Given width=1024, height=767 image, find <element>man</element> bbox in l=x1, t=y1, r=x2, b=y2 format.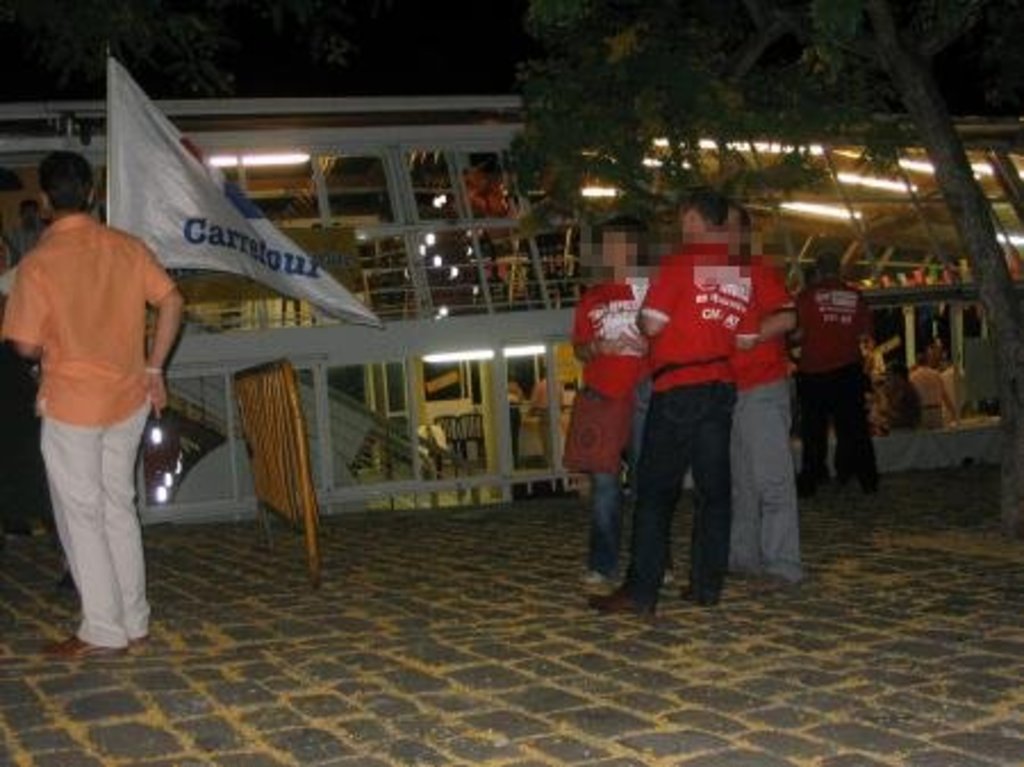
l=787, t=241, r=872, b=505.
